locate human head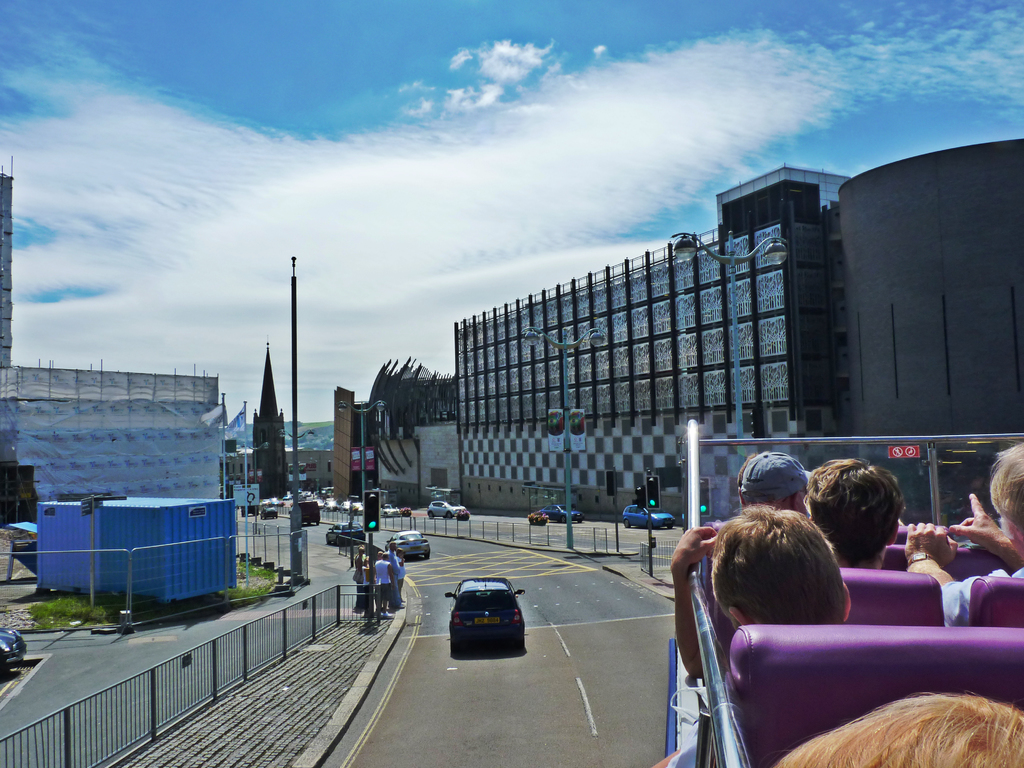
box=[396, 548, 406, 559]
